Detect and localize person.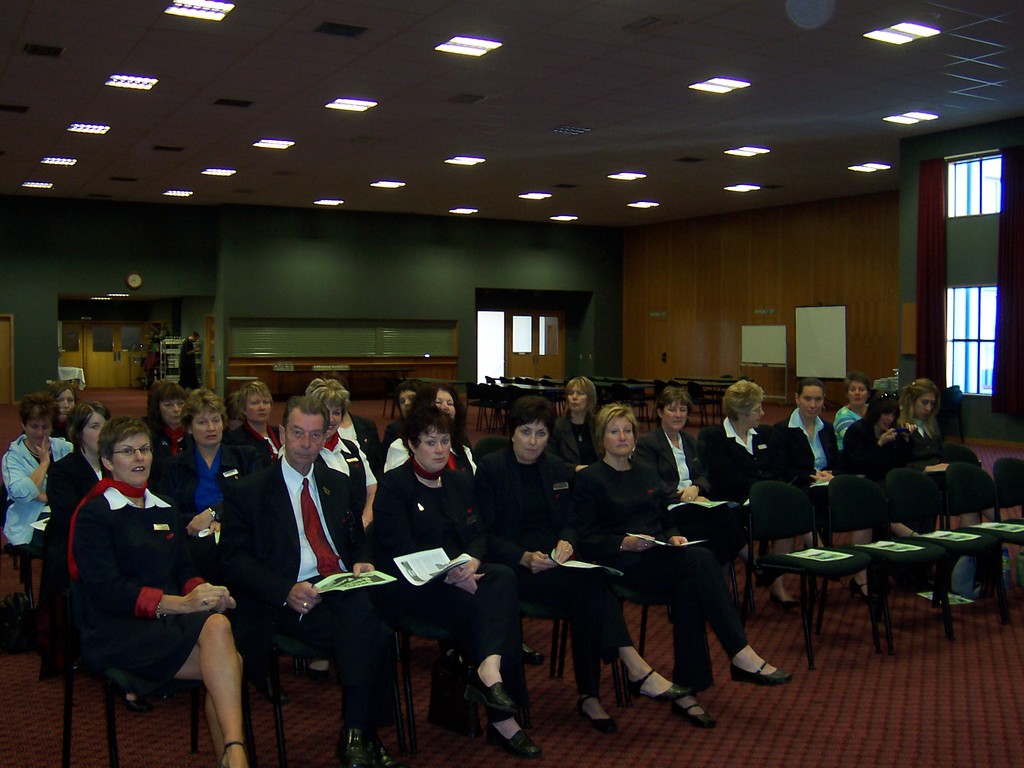
Localized at select_region(636, 387, 755, 570).
